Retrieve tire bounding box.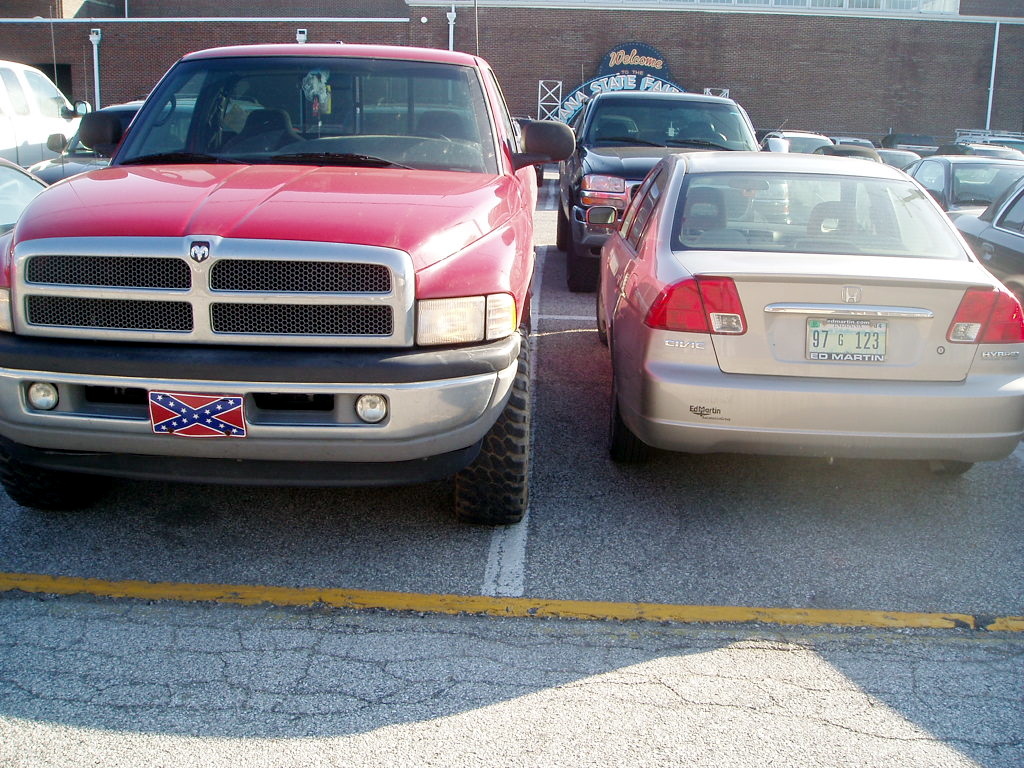
Bounding box: left=0, top=485, right=69, bottom=511.
